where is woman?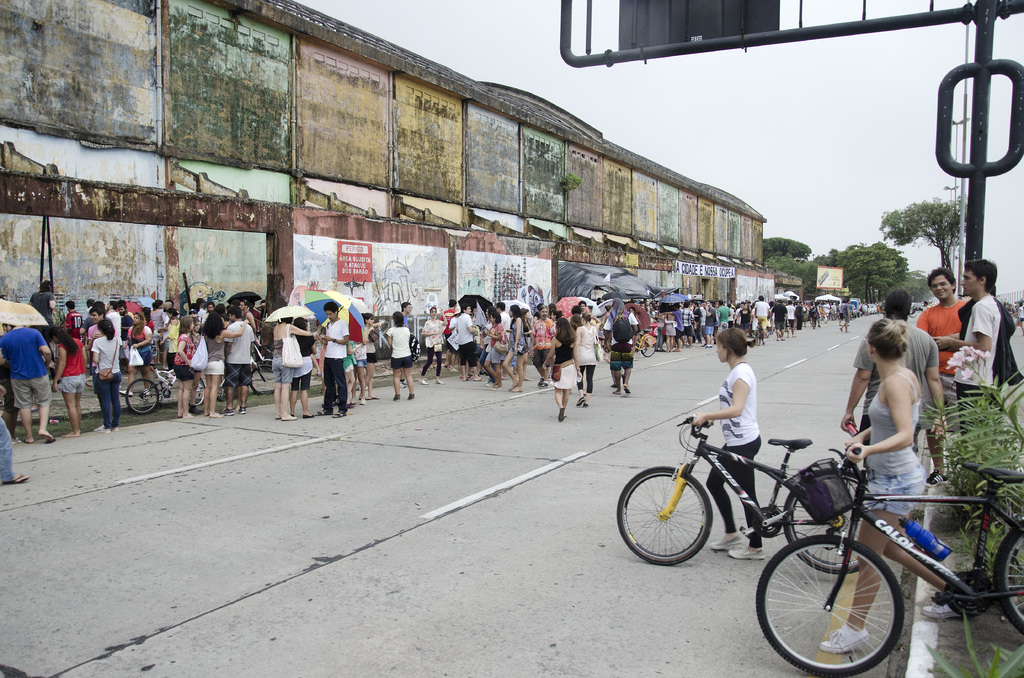
[left=657, top=305, right=668, bottom=352].
